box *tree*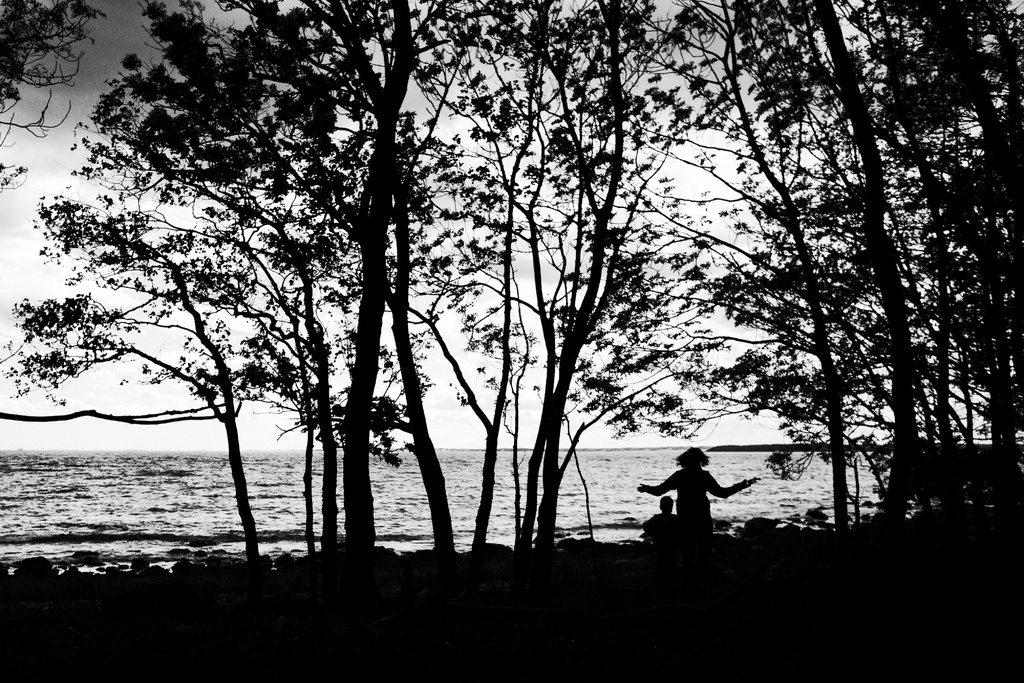
(93,0,506,570)
